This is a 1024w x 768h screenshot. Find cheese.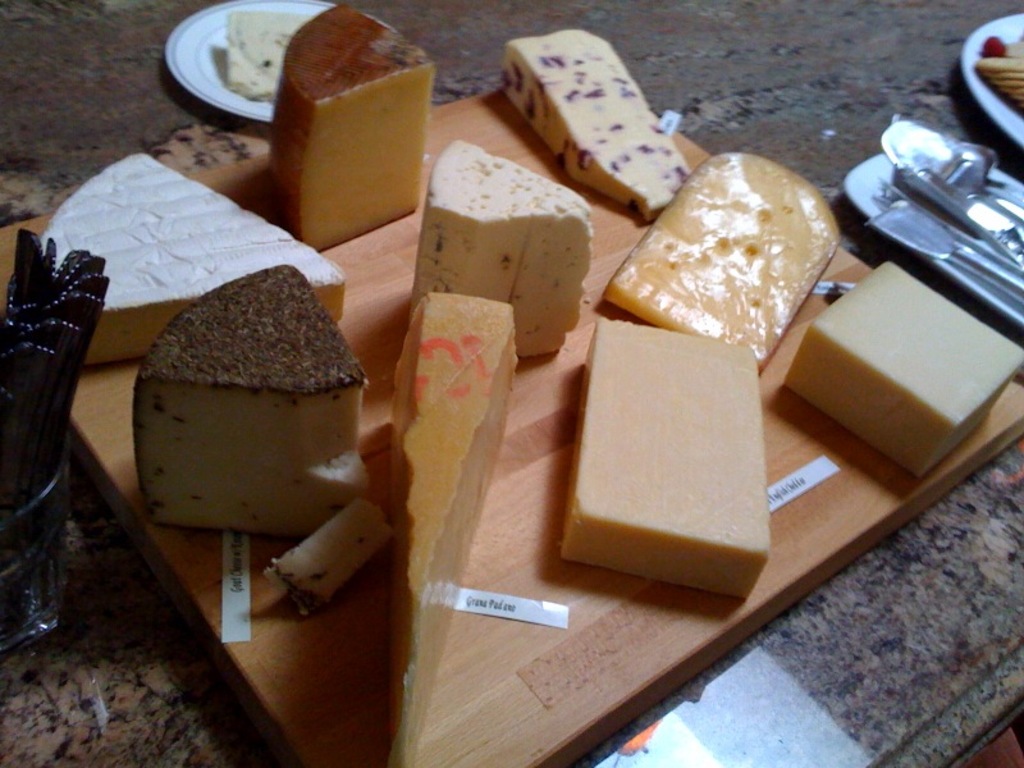
Bounding box: <bbox>129, 262, 374, 534</bbox>.
